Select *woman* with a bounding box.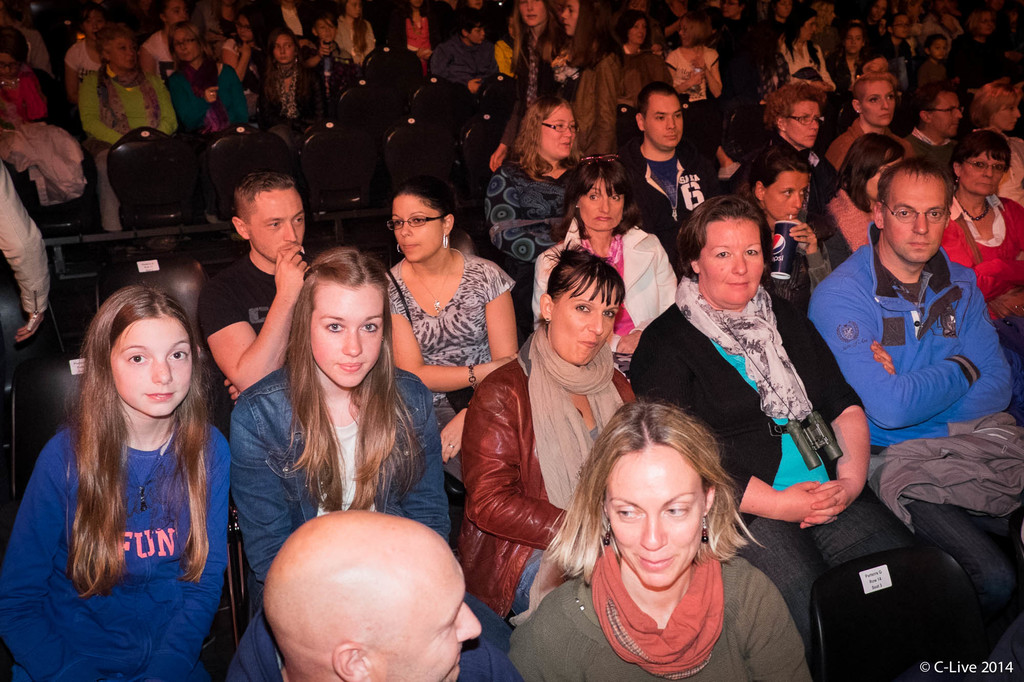
161 20 246 143.
